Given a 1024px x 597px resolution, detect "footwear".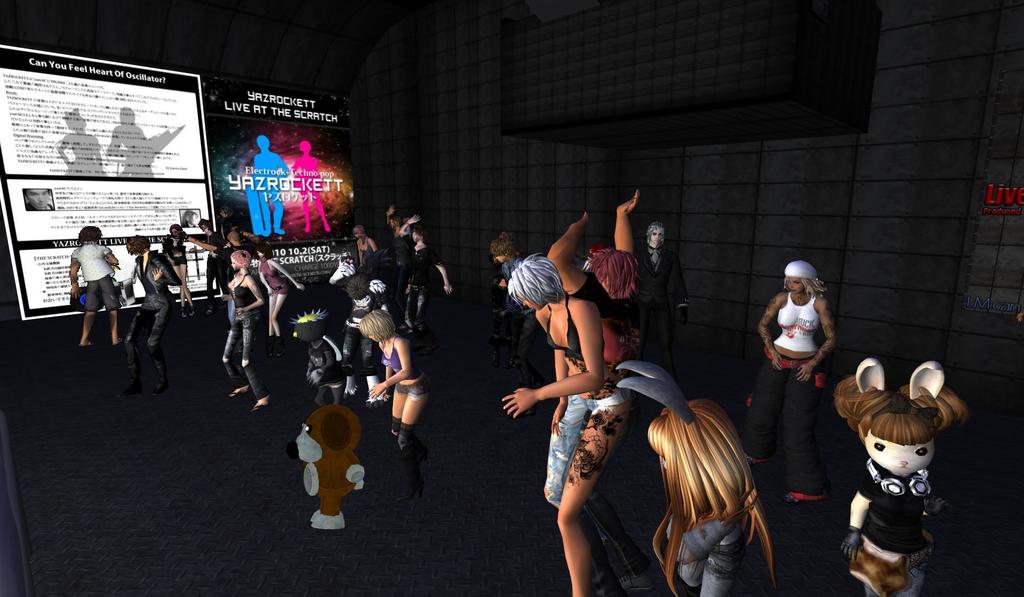
x1=394 y1=440 x2=426 y2=505.
